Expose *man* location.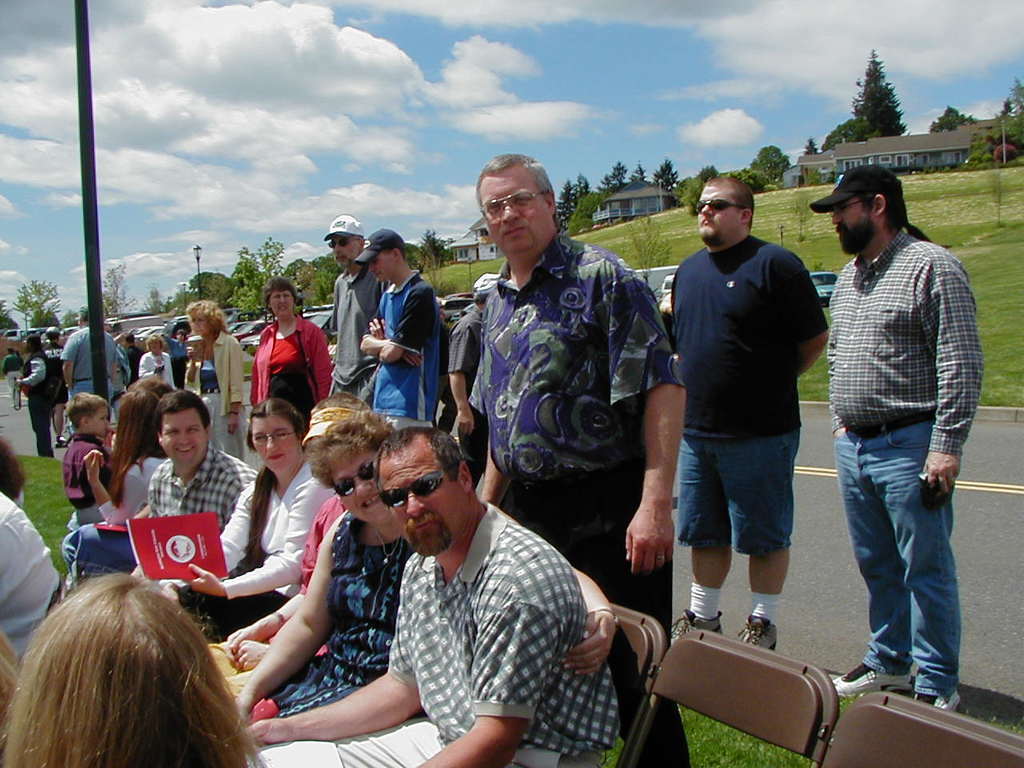
Exposed at pyautogui.locateOnScreen(322, 210, 385, 402).
